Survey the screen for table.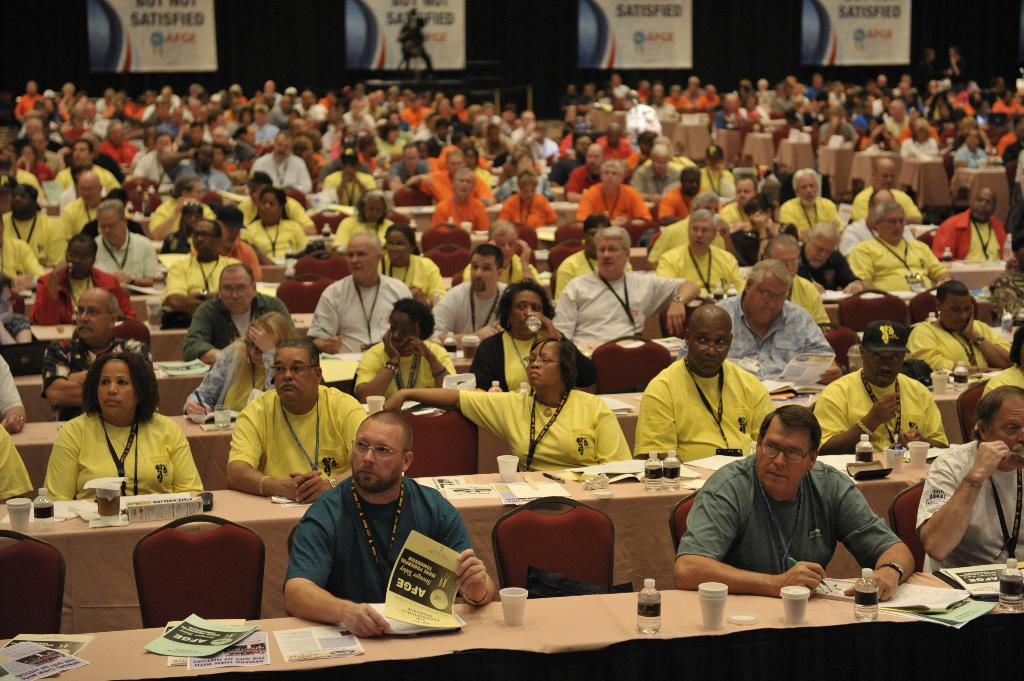
Survey found: box(664, 123, 707, 159).
